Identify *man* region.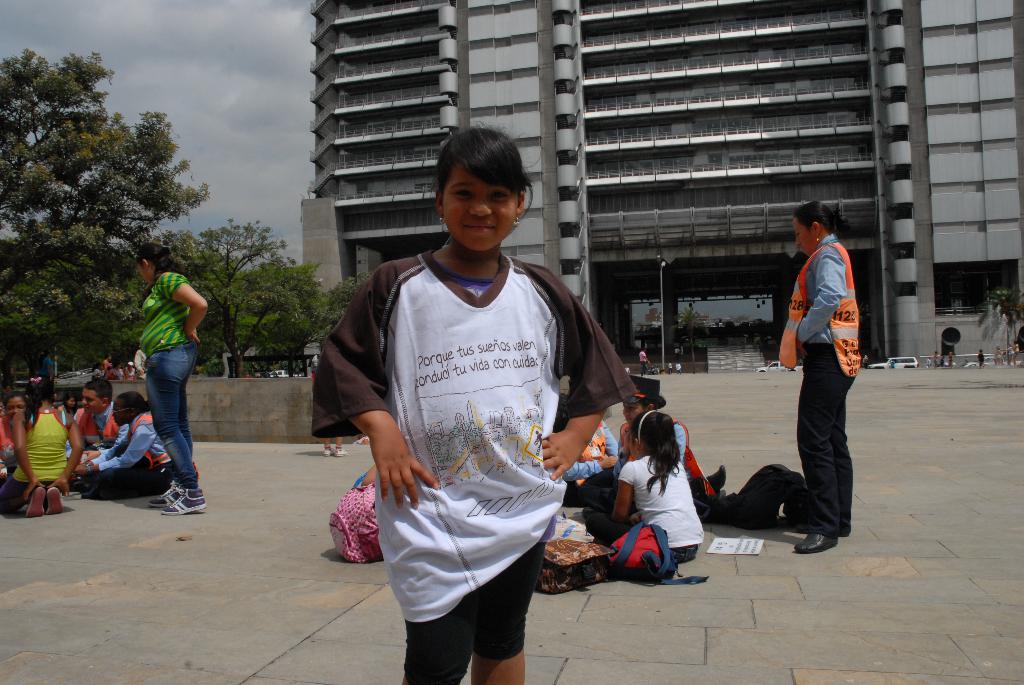
Region: [73,379,122,462].
